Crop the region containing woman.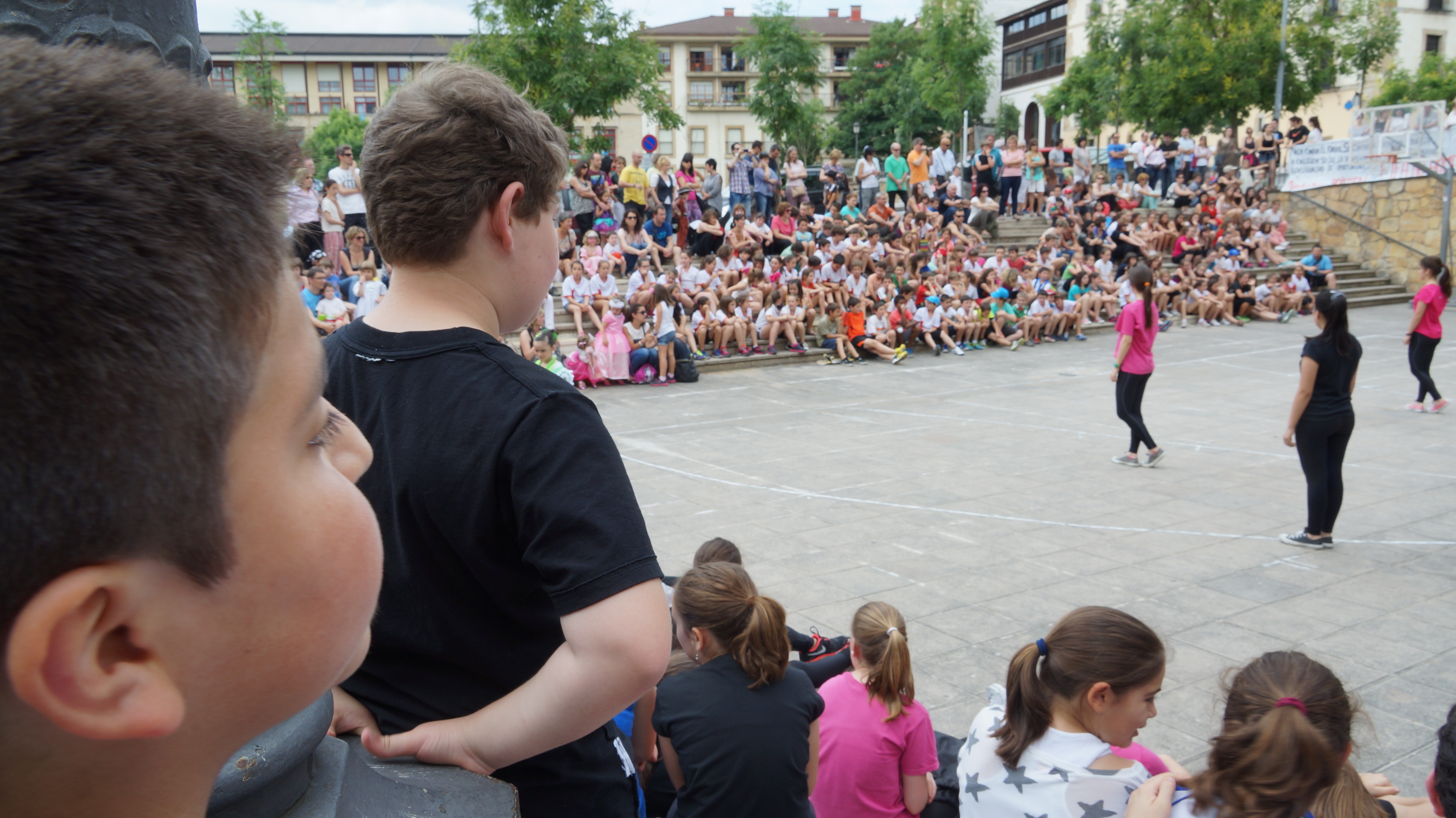
Crop region: [297, 41, 303, 61].
